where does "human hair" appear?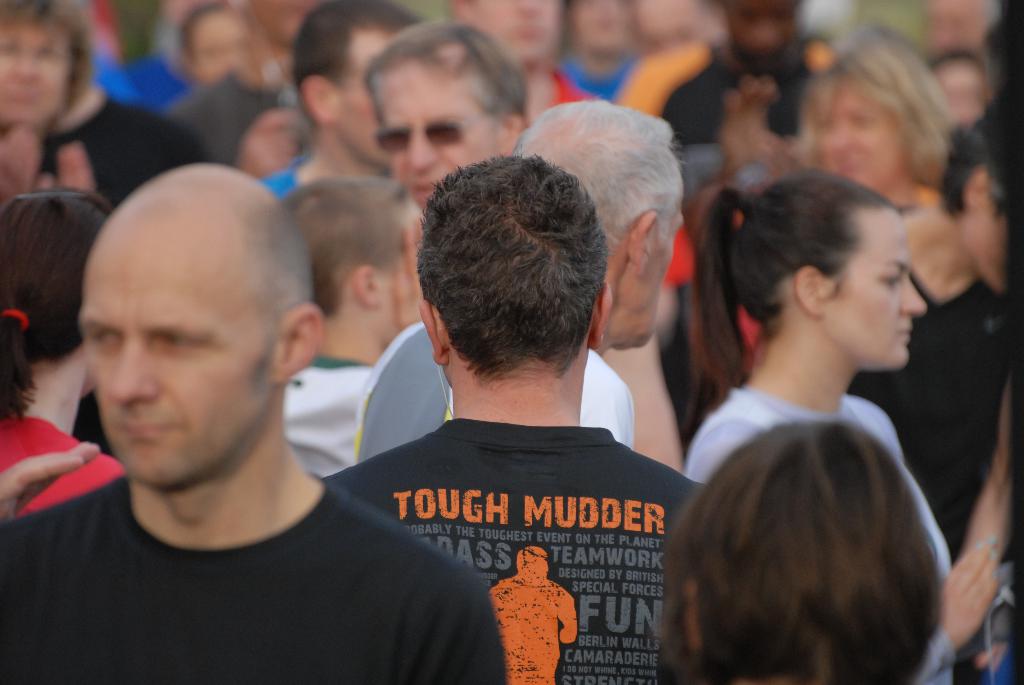
Appears at {"x1": 0, "y1": 192, "x2": 118, "y2": 414}.
